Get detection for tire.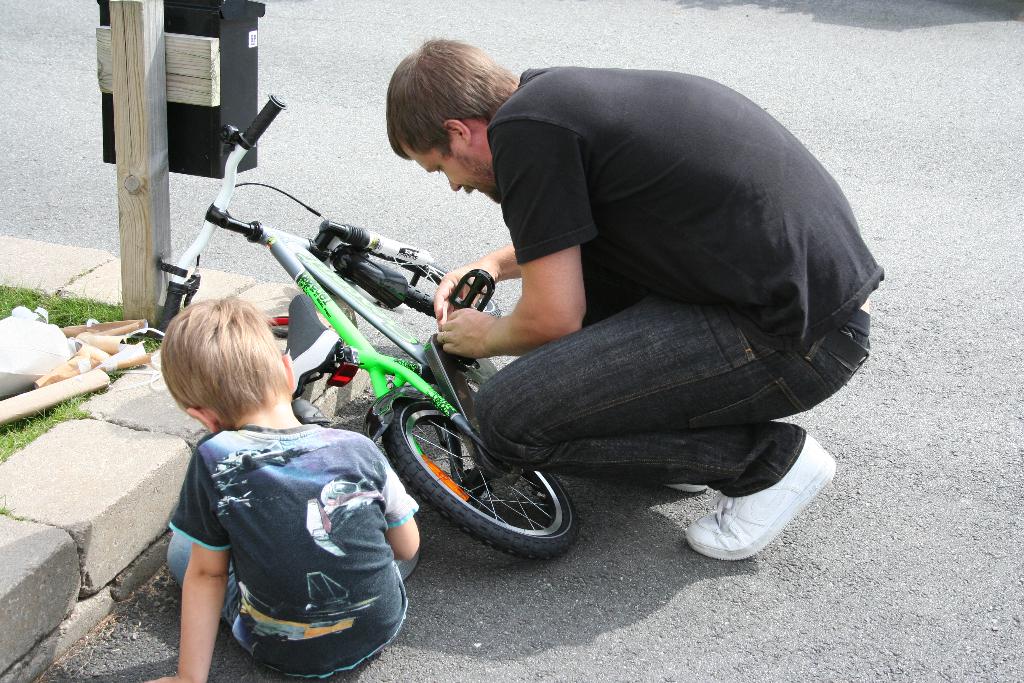
Detection: 386, 372, 577, 560.
